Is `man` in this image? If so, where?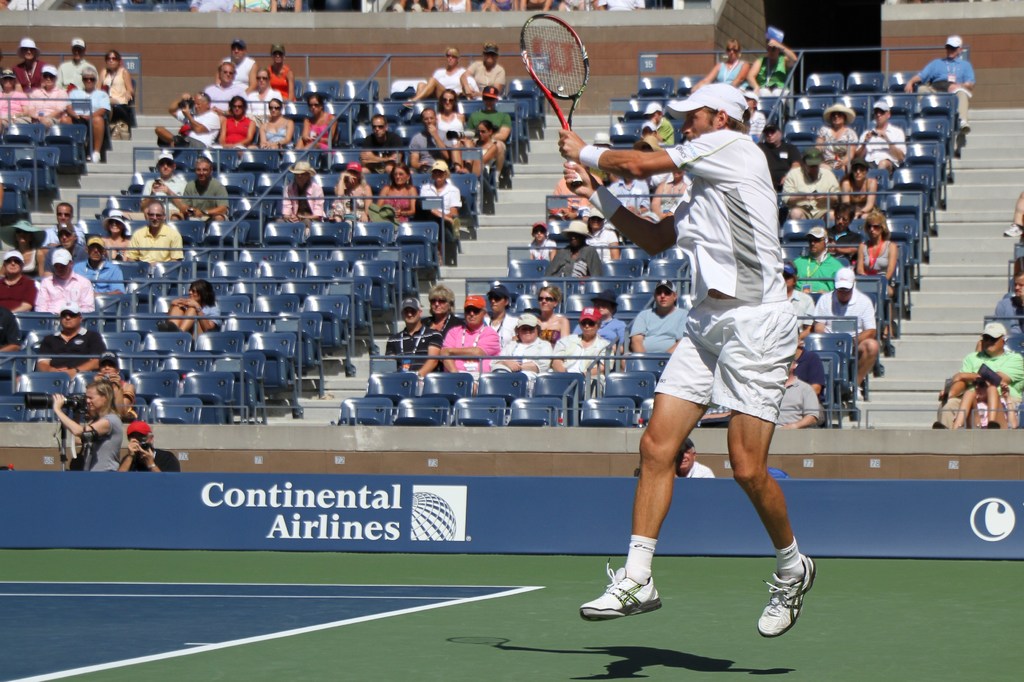
Yes, at {"left": 607, "top": 173, "right": 661, "bottom": 223}.
